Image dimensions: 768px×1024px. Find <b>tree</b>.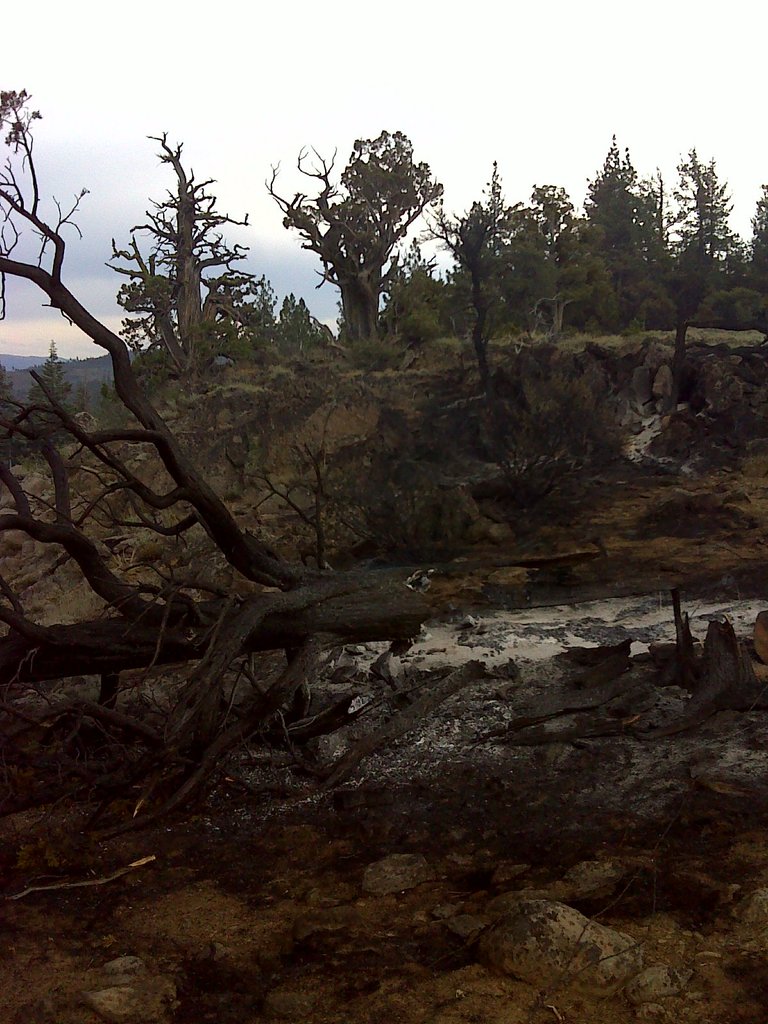
select_region(0, 74, 481, 890).
